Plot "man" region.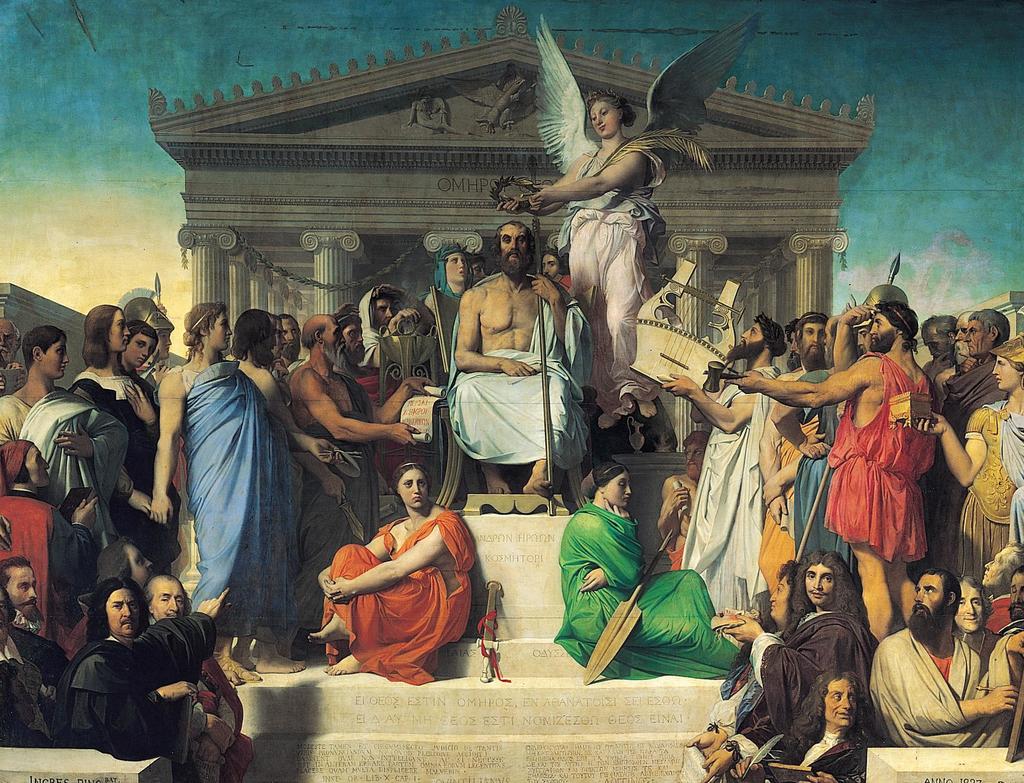
Plotted at locate(720, 547, 871, 724).
